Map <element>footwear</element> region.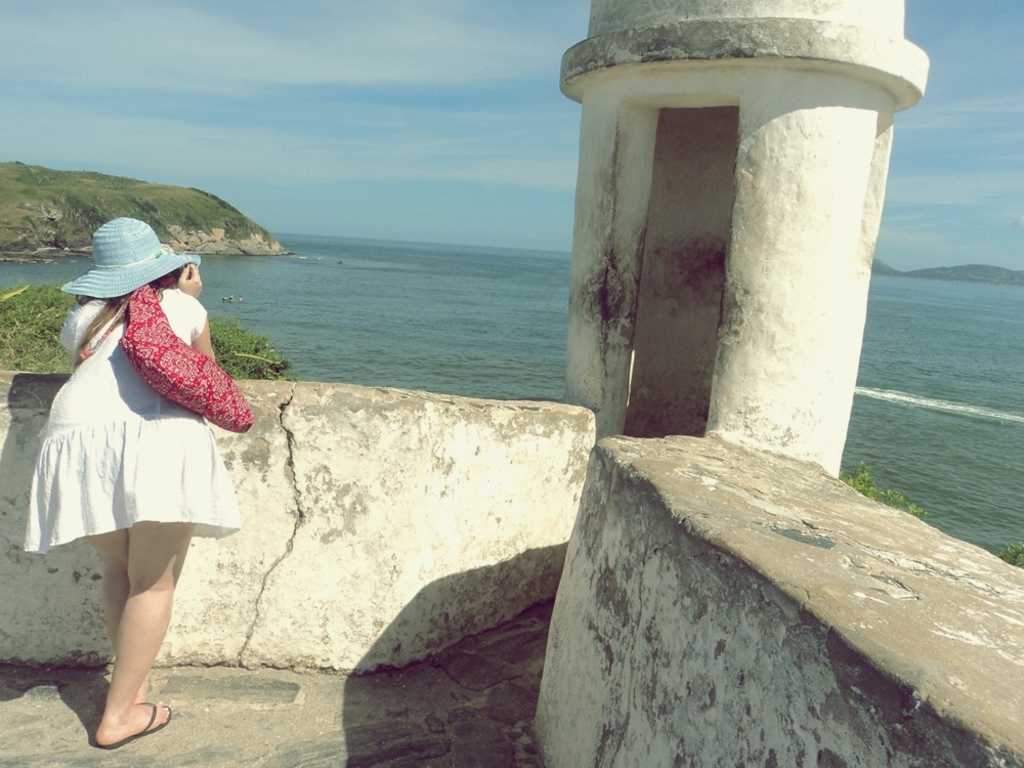
Mapped to <bbox>100, 702, 173, 753</bbox>.
